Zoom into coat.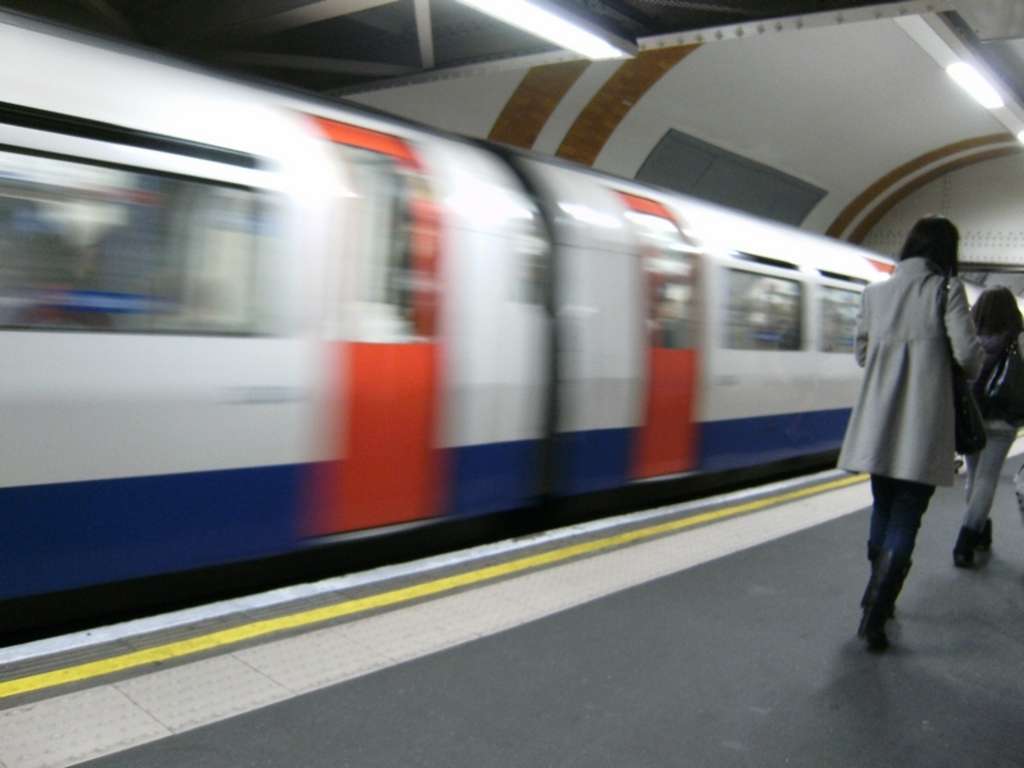
Zoom target: (847, 233, 989, 538).
